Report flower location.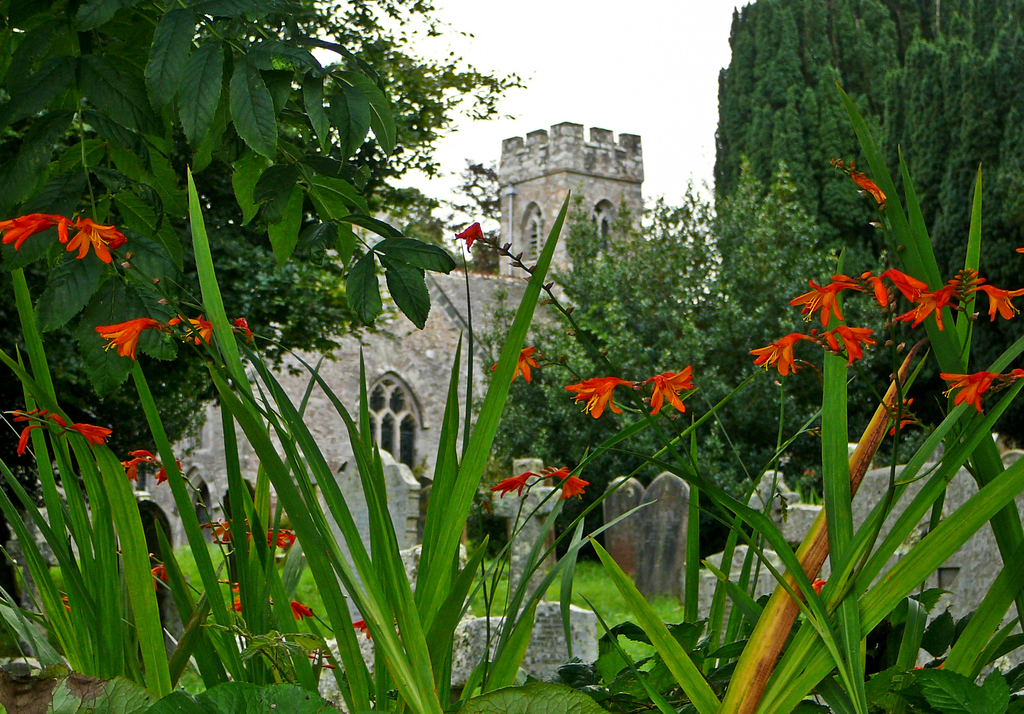
Report: left=890, top=268, right=927, bottom=302.
